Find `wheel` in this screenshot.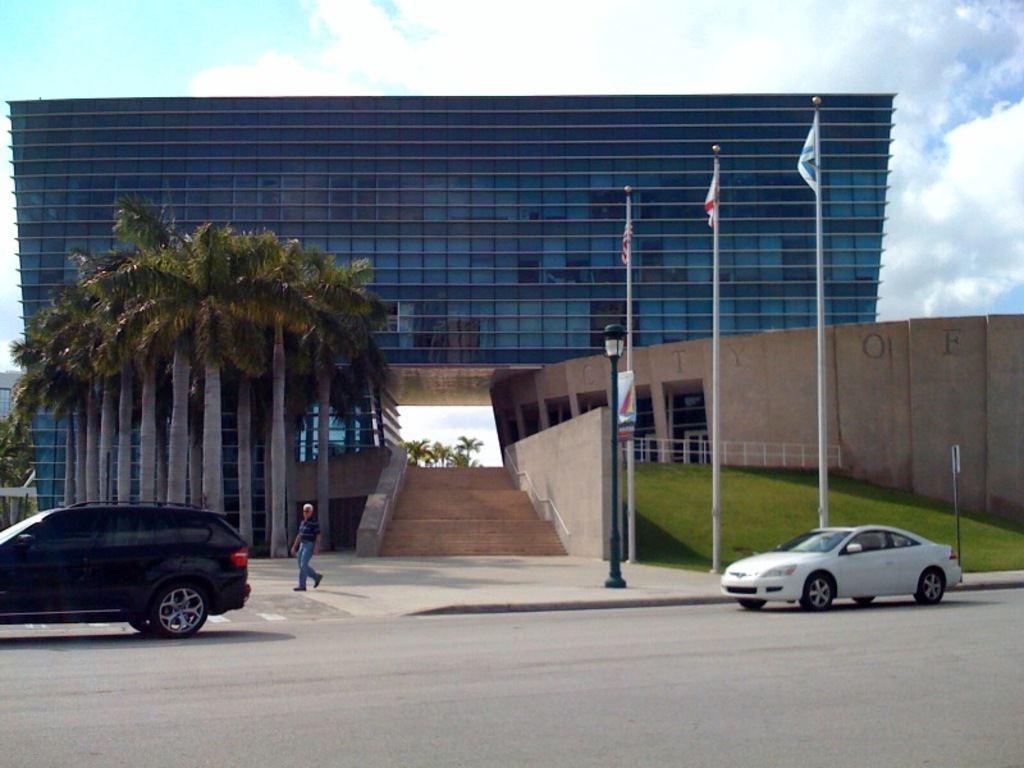
The bounding box for `wheel` is Rect(741, 599, 765, 612).
